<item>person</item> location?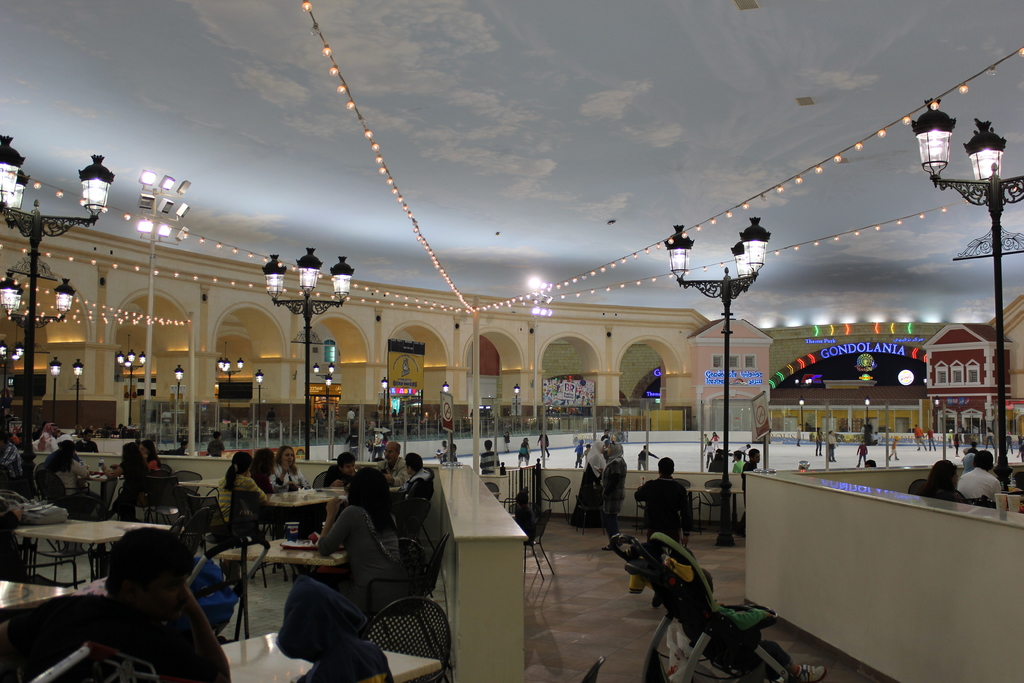
bbox(140, 442, 175, 477)
